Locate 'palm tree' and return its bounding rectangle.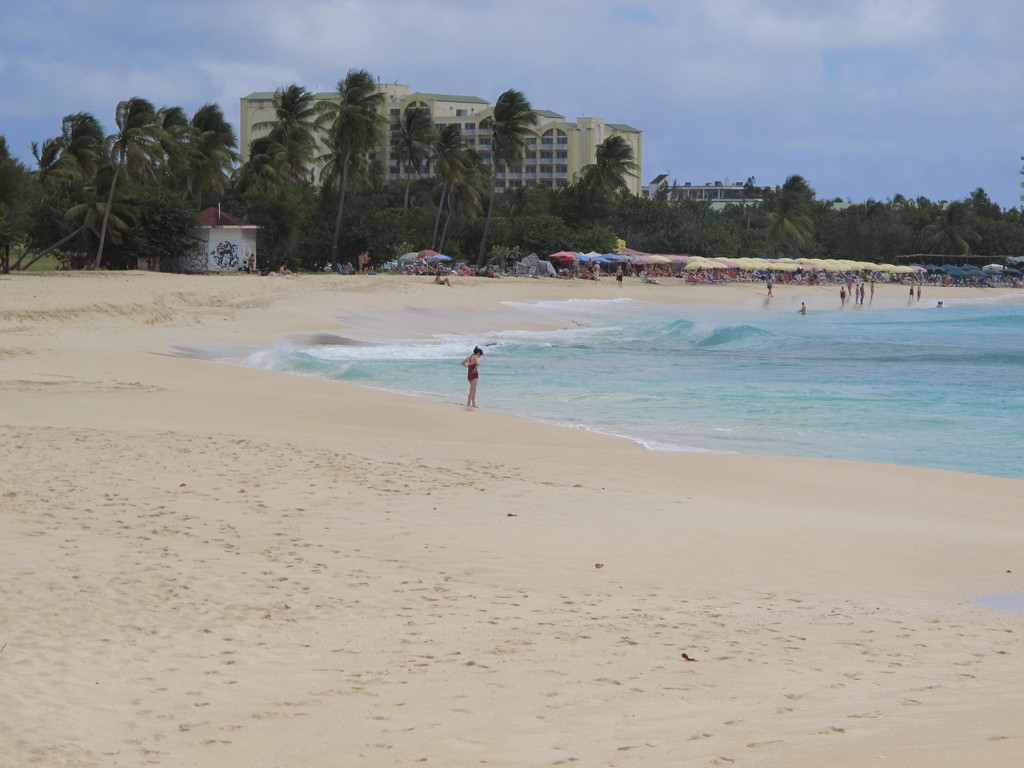
166 98 239 236.
